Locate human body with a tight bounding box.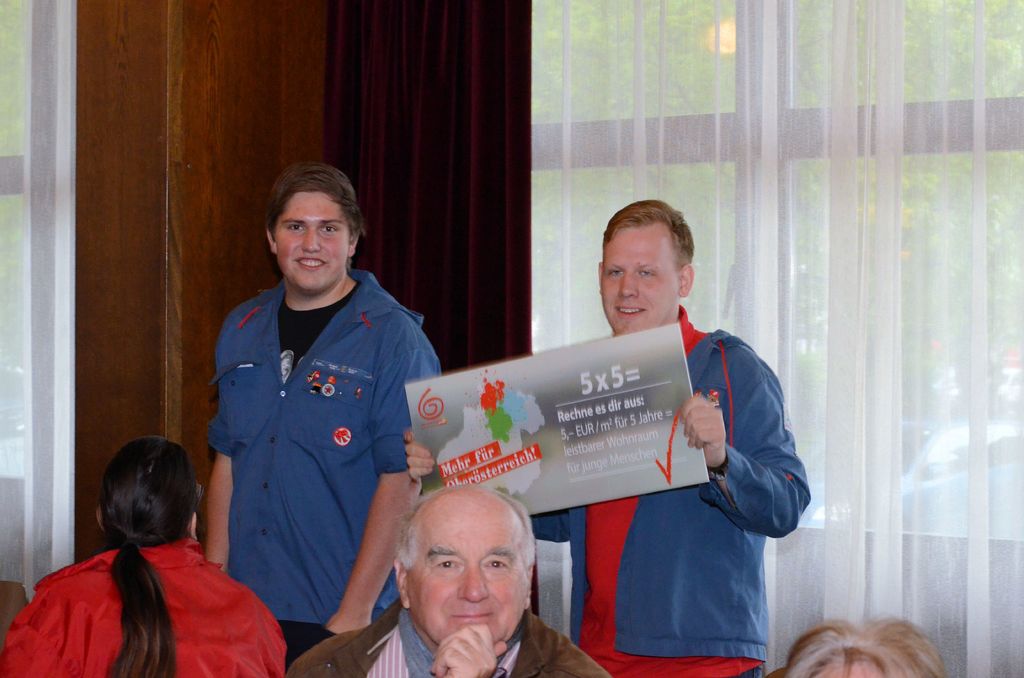
l=785, t=626, r=936, b=677.
